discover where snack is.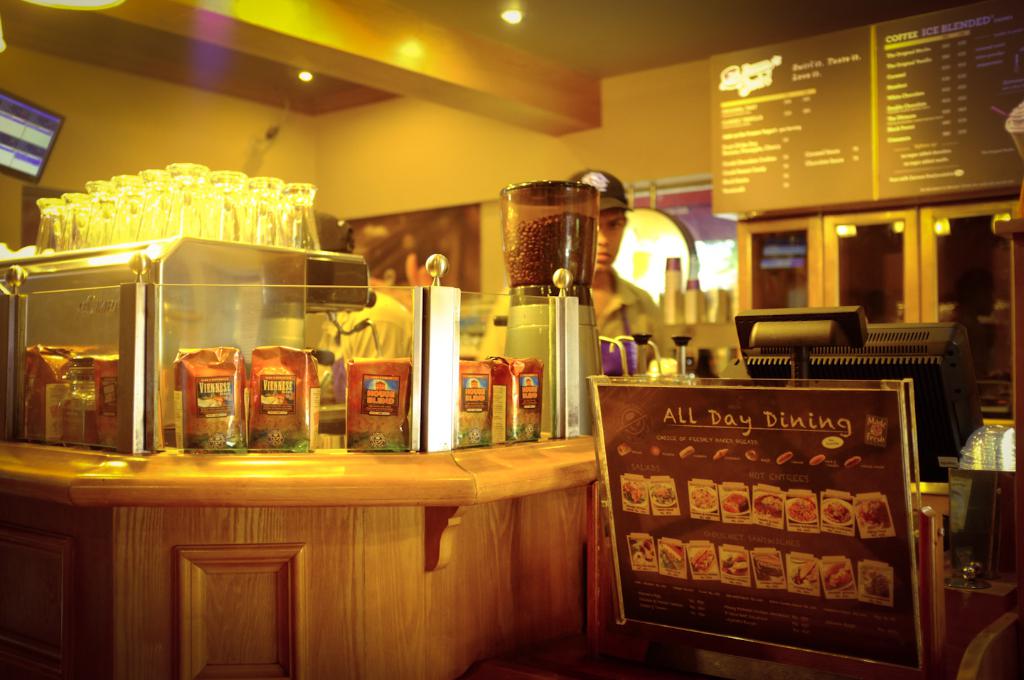
Discovered at bbox=(722, 555, 745, 572).
